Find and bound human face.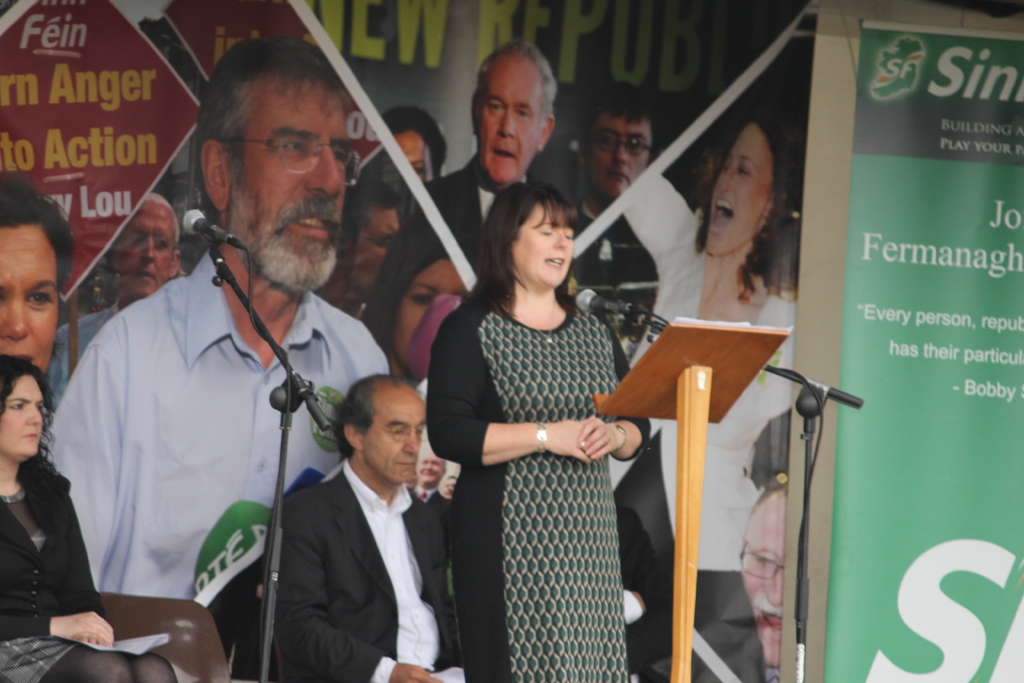
Bound: x1=354, y1=391, x2=434, y2=493.
